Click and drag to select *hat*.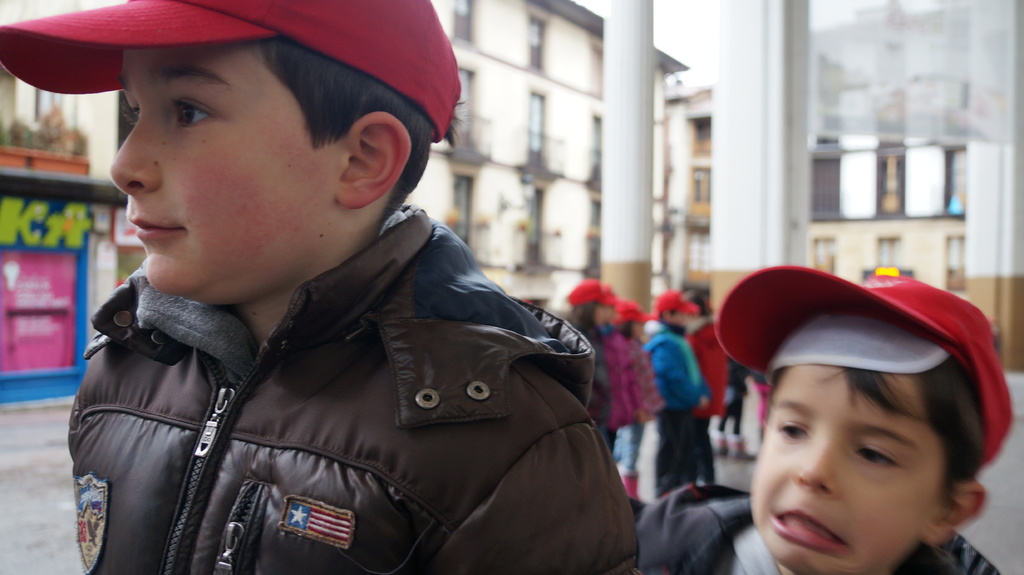
Selection: BBox(0, 0, 461, 144).
